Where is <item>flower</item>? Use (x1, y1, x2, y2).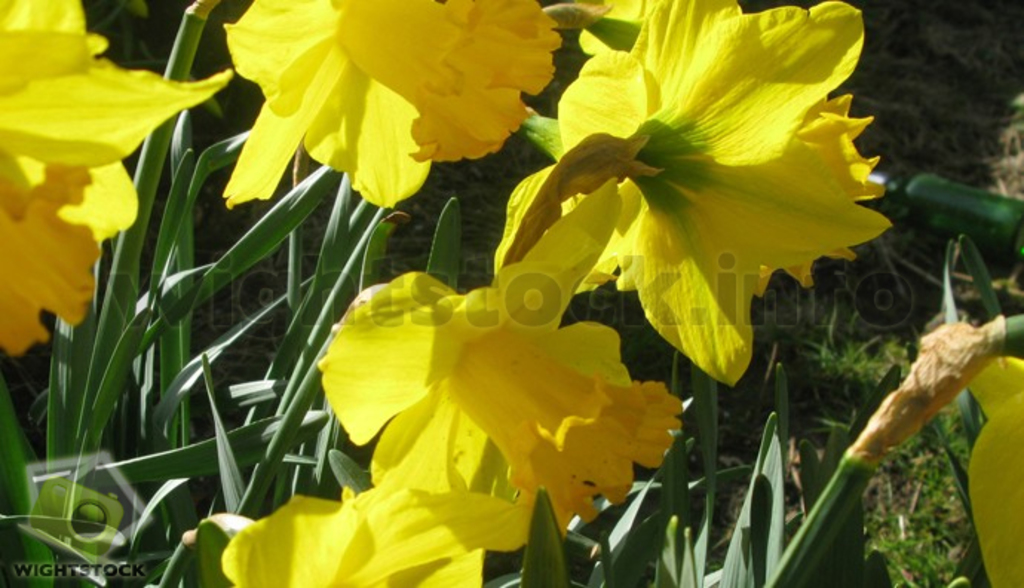
(217, 465, 528, 587).
